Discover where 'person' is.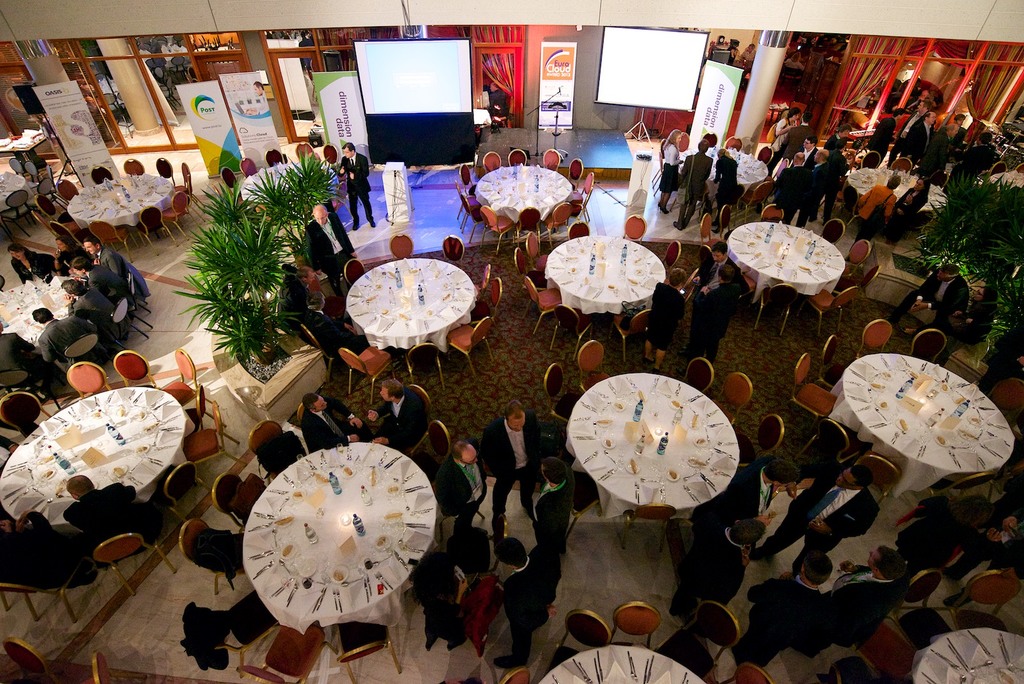
Discovered at (303, 391, 358, 442).
